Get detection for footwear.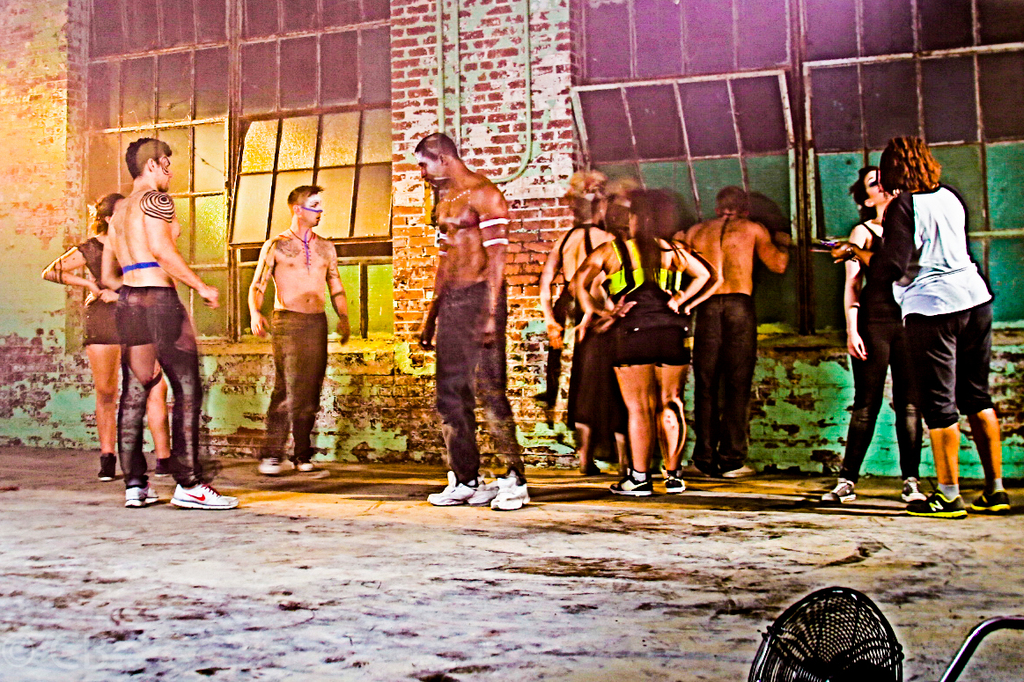
Detection: (left=122, top=484, right=167, bottom=505).
